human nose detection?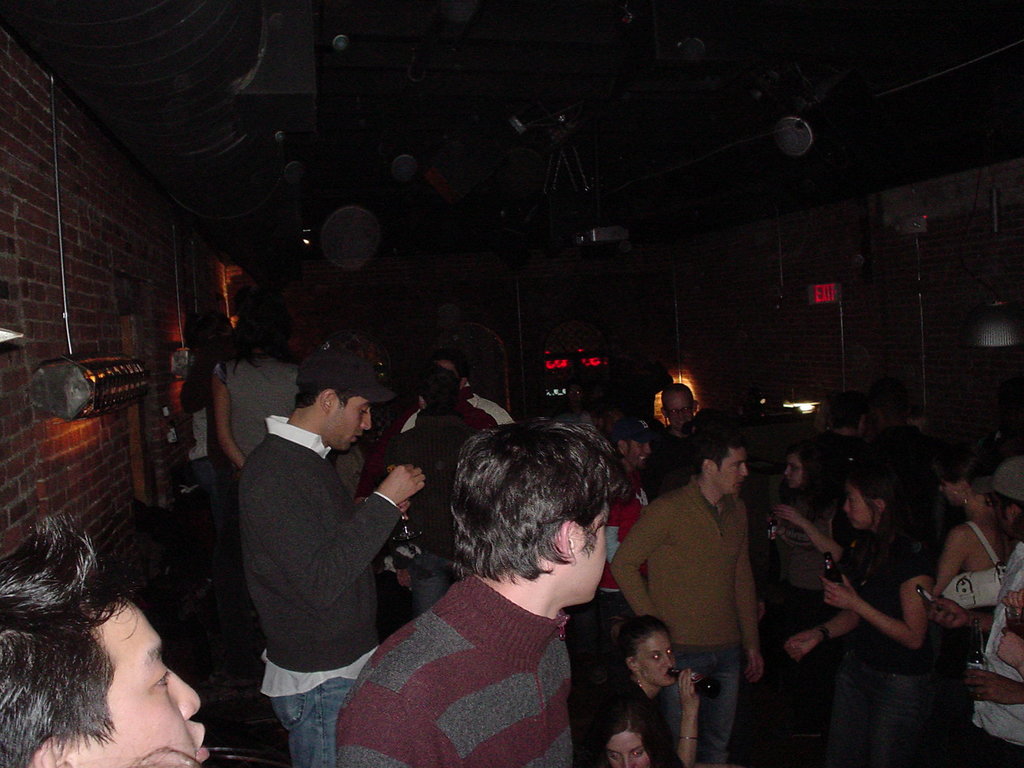
bbox=[738, 462, 748, 478]
